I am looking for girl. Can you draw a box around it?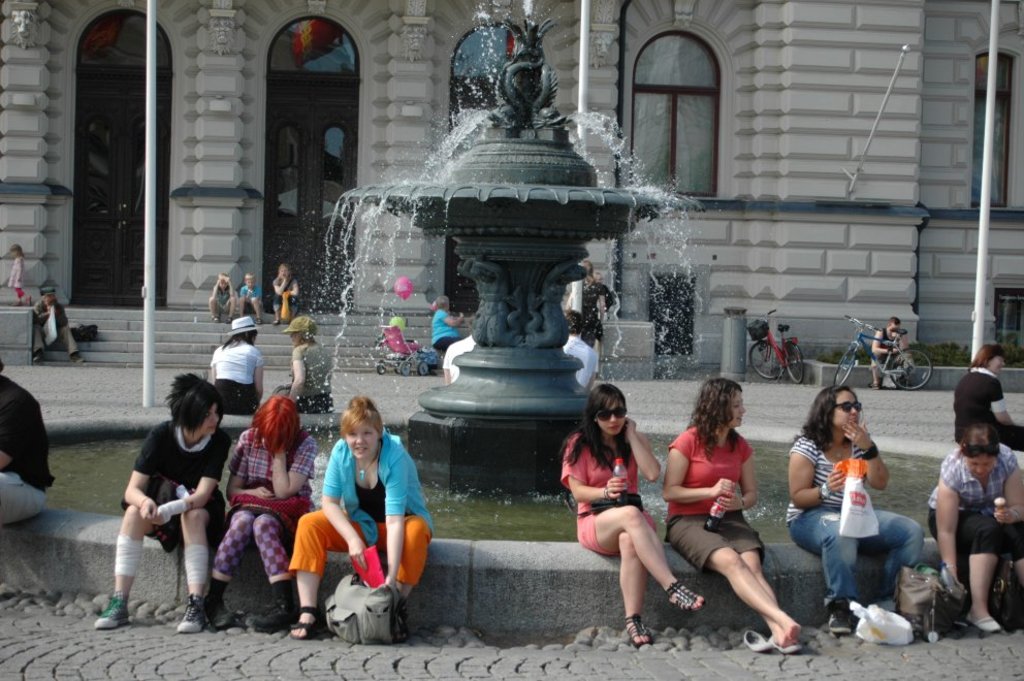
Sure, the bounding box is left=93, top=368, right=234, bottom=638.
